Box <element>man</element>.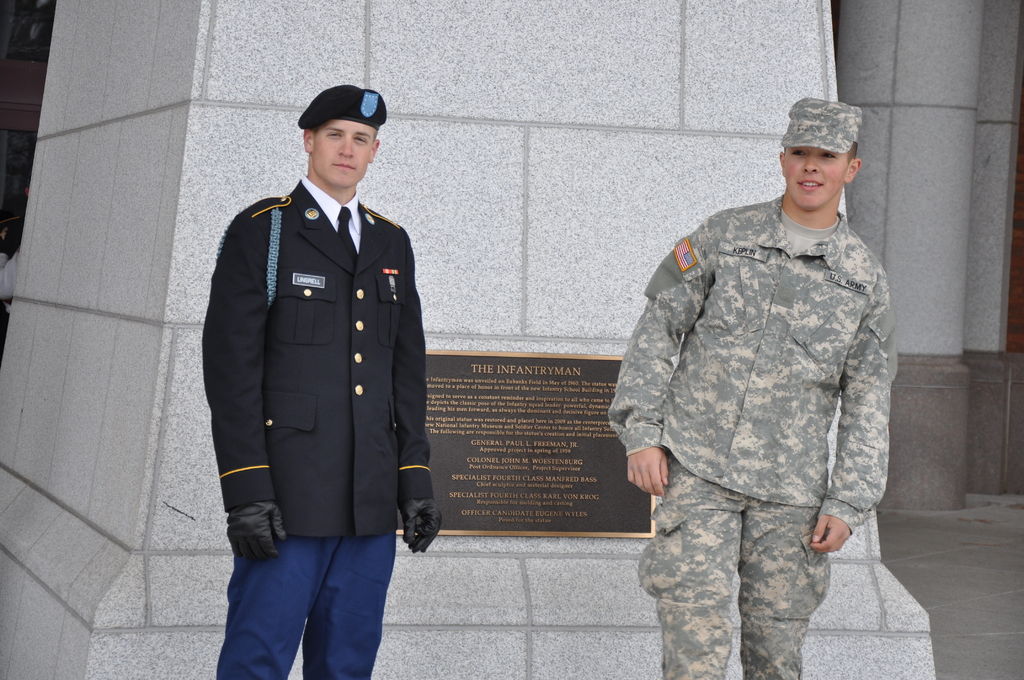
select_region(199, 81, 441, 679).
